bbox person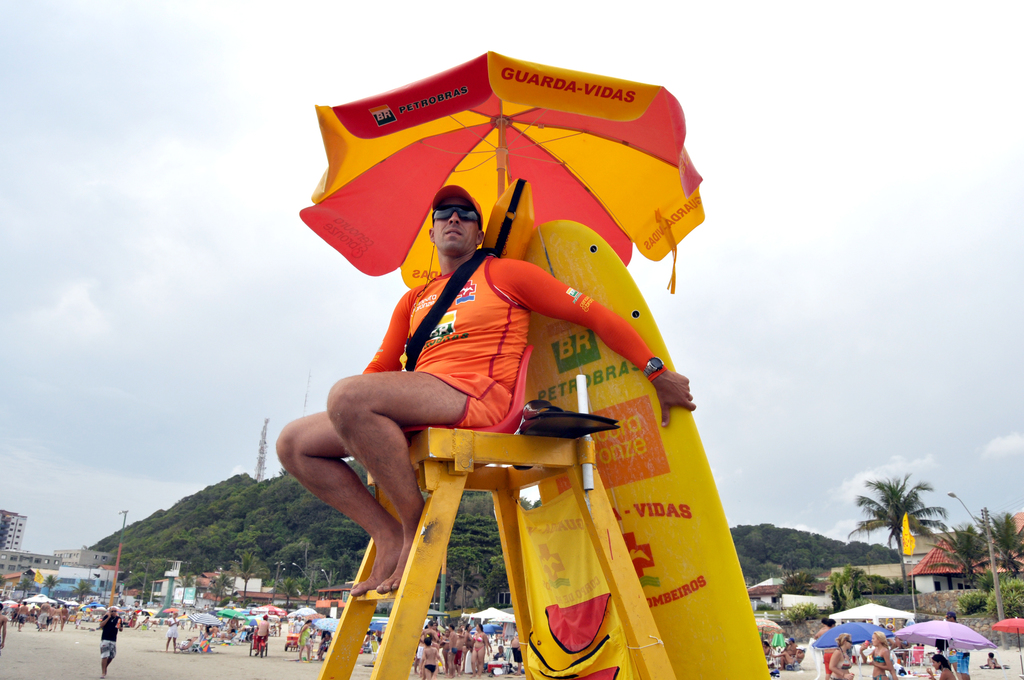
{"left": 165, "top": 611, "right": 180, "bottom": 654}
